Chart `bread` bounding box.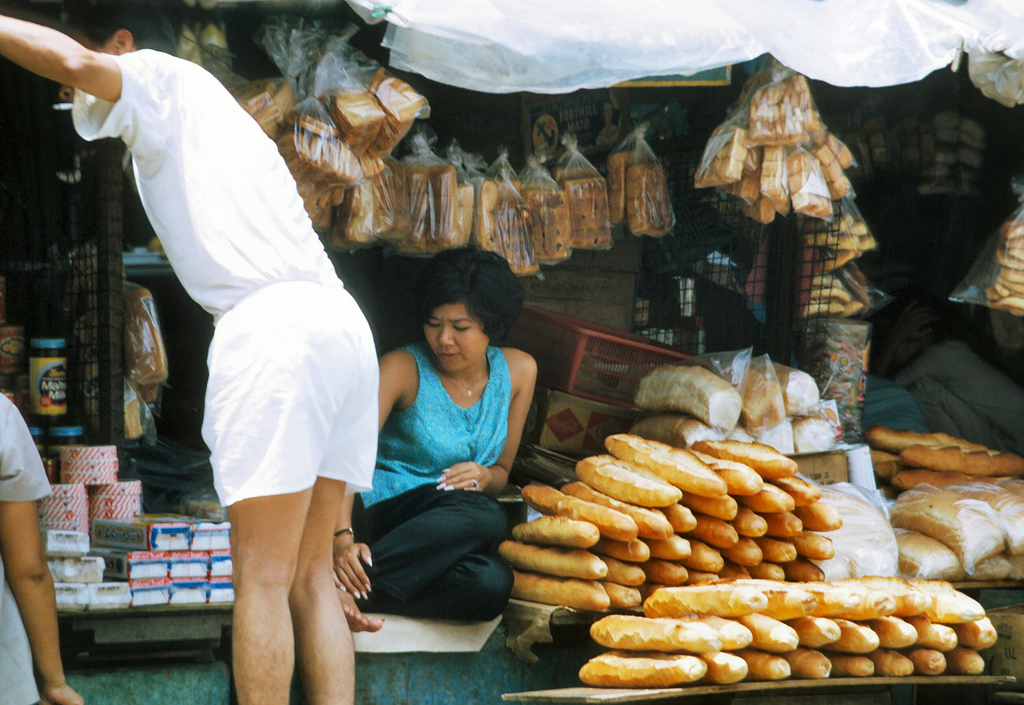
Charted: (x1=129, y1=274, x2=166, y2=387).
